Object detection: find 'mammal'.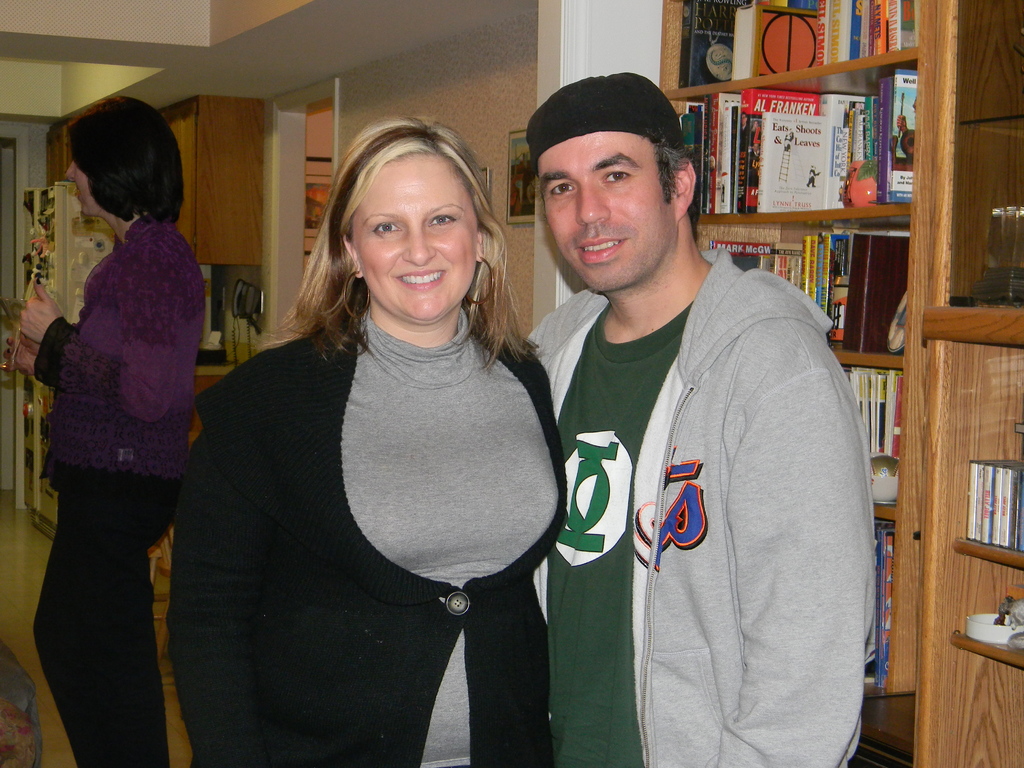
(147,104,604,762).
